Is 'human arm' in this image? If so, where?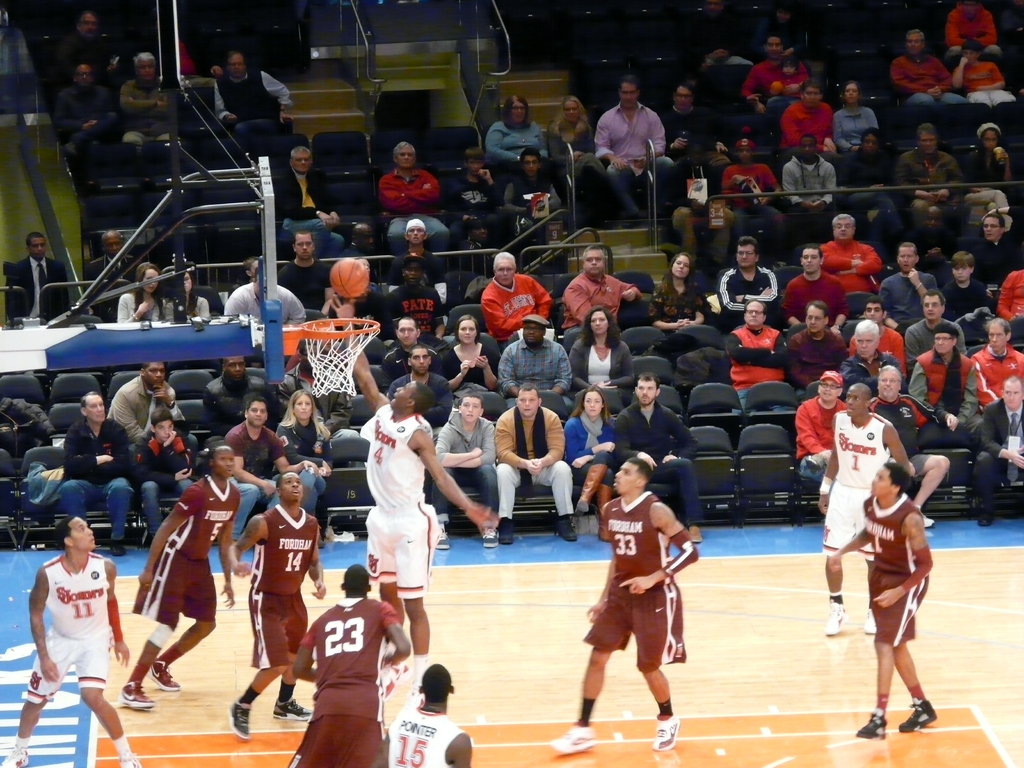
Yes, at detection(874, 512, 933, 610).
